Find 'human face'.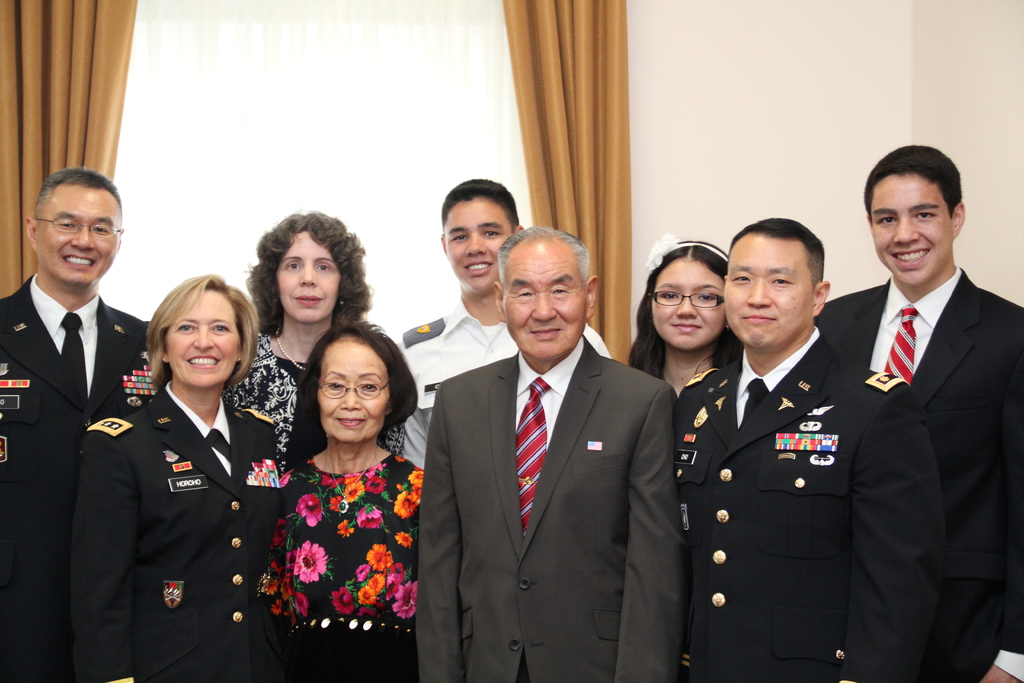
region(654, 267, 721, 348).
